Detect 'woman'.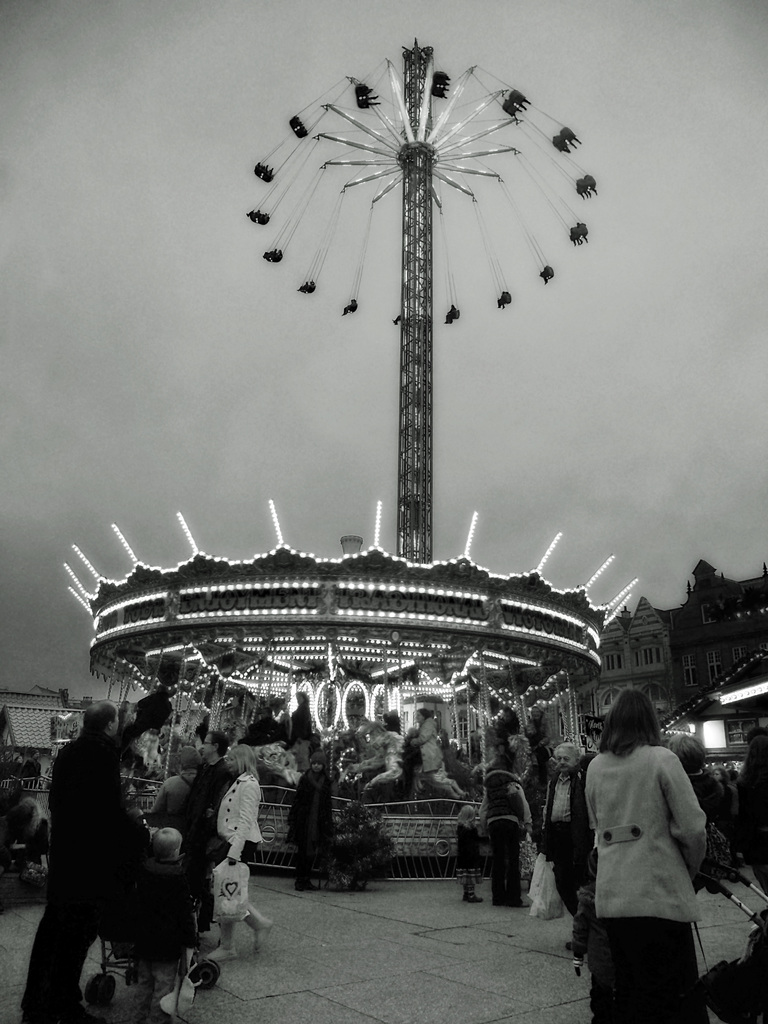
Detected at rect(282, 689, 314, 772).
